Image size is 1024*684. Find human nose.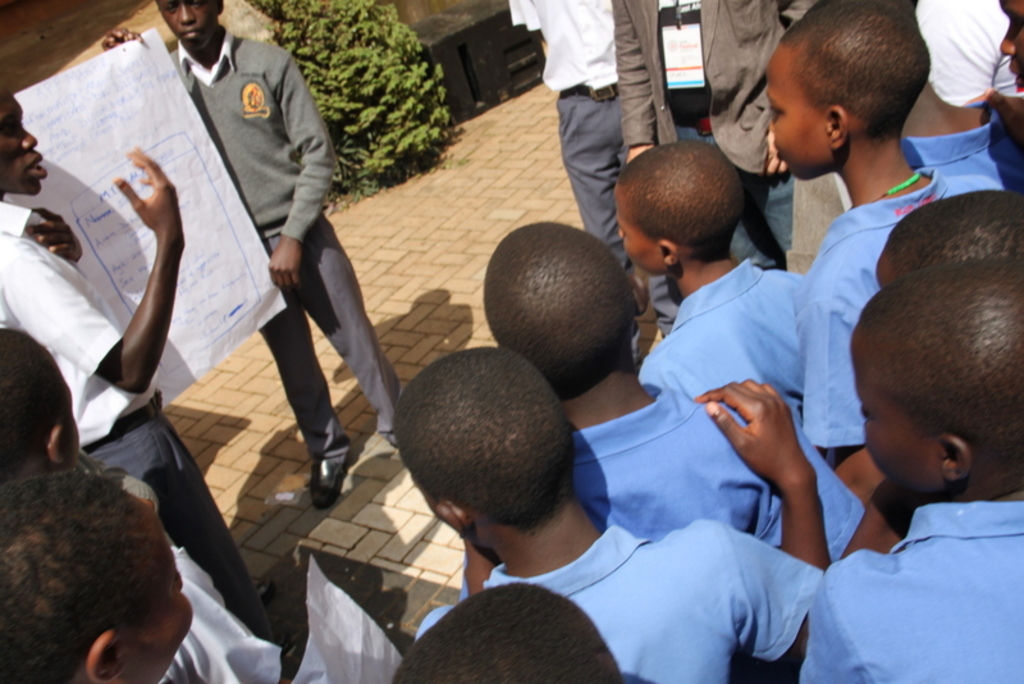
x1=771 y1=118 x2=780 y2=136.
